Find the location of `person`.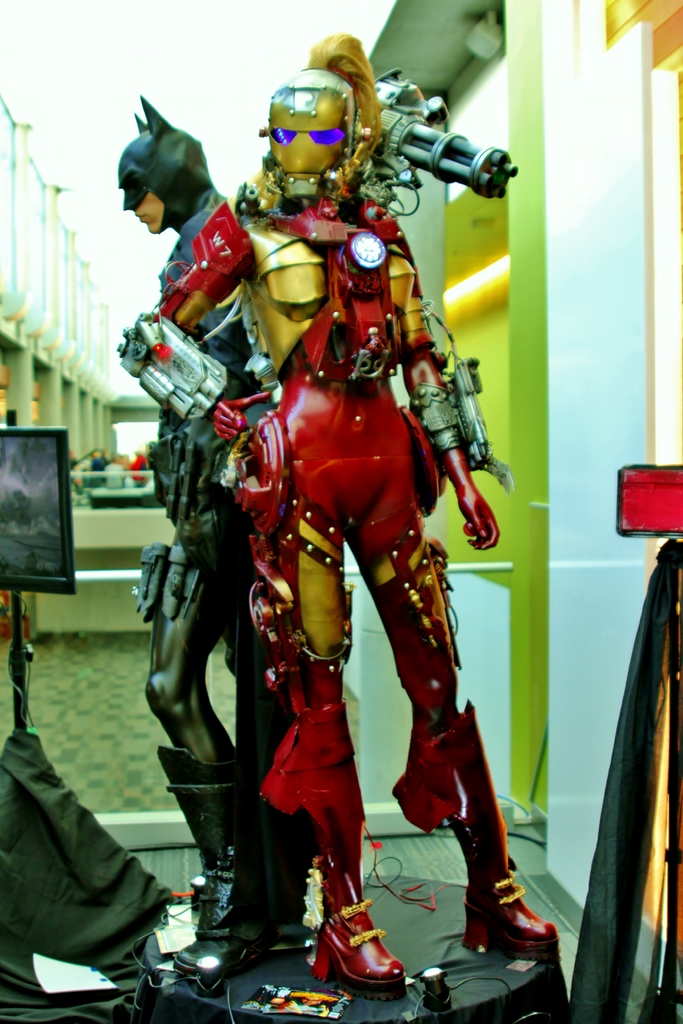
Location: bbox(120, 102, 324, 980).
